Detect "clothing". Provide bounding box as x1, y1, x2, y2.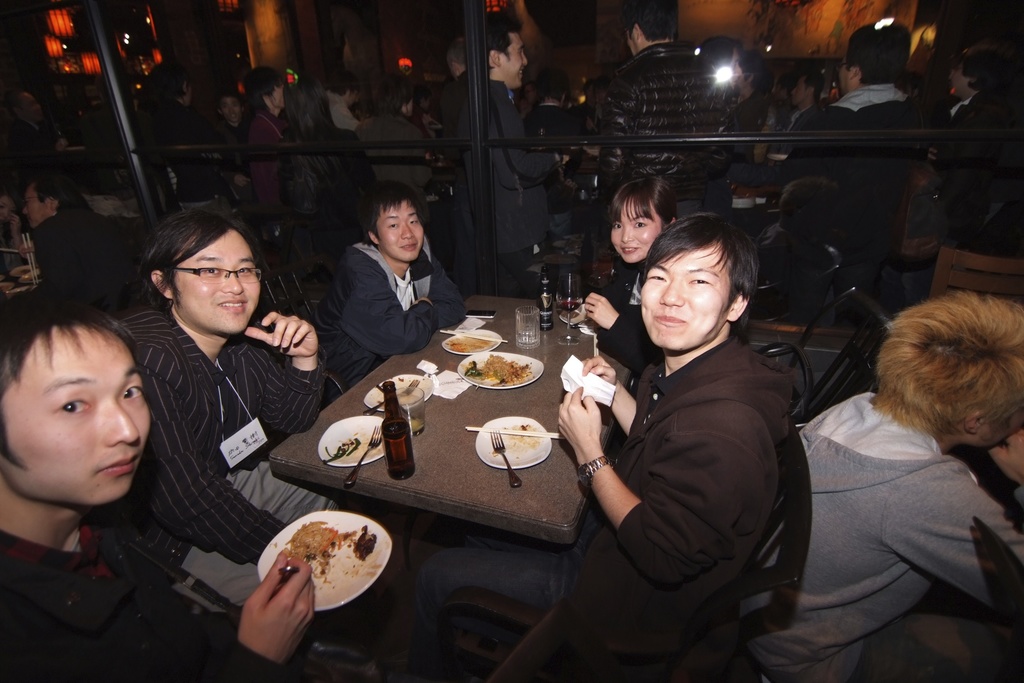
136, 457, 372, 661.
